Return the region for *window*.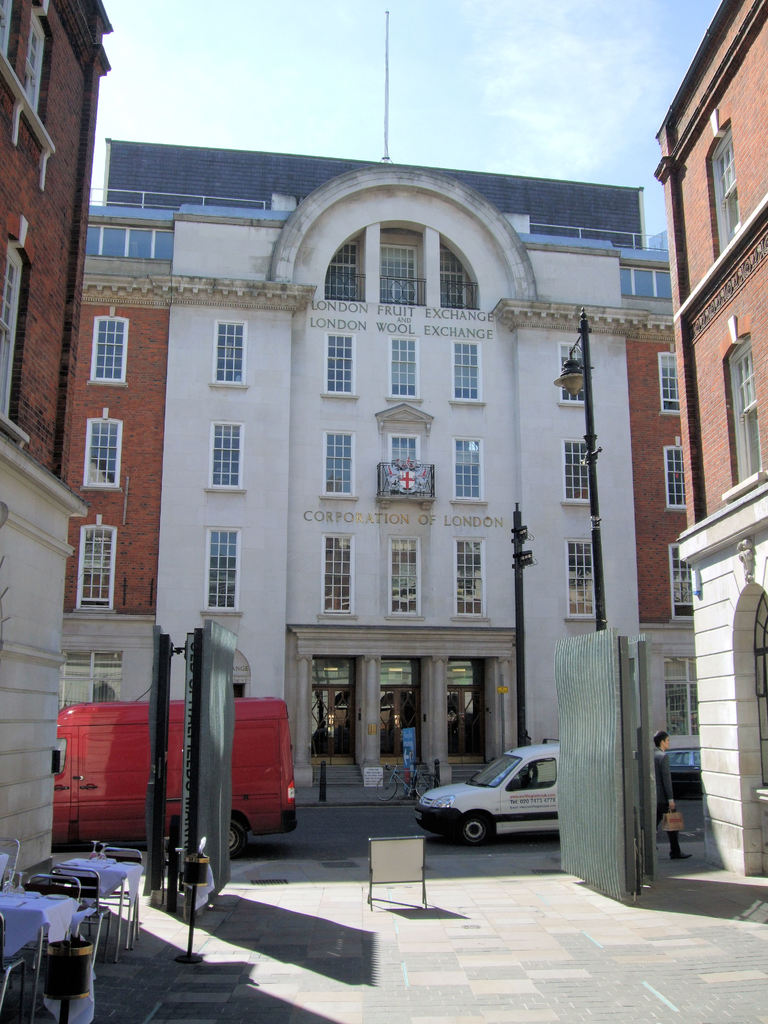
bbox(203, 527, 240, 618).
